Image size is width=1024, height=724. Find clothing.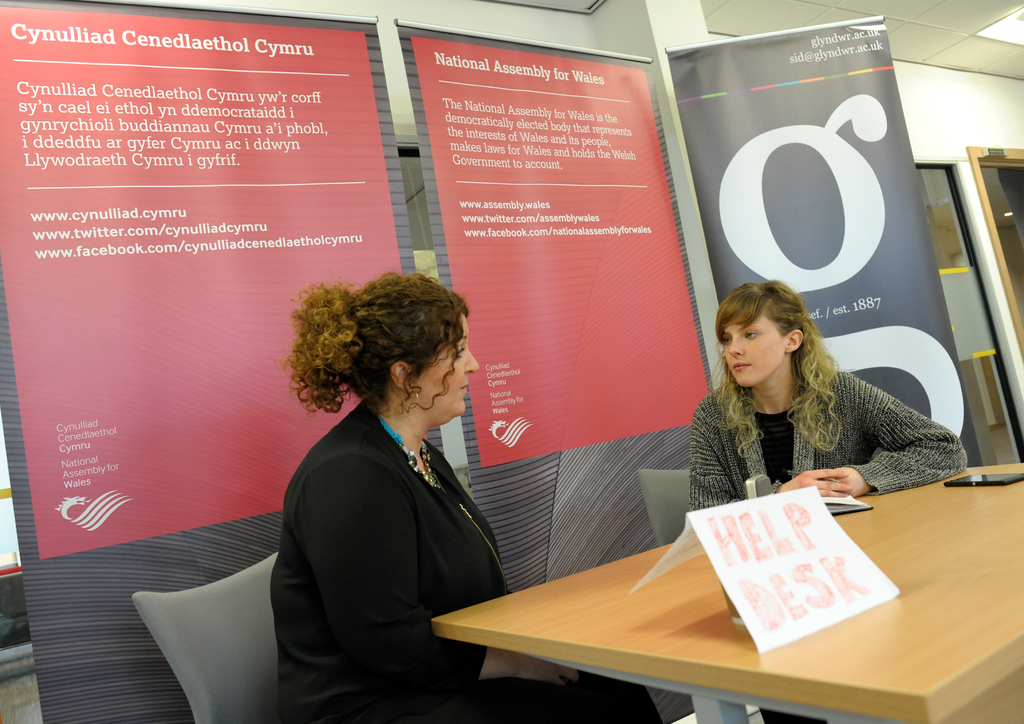
{"x1": 269, "y1": 396, "x2": 661, "y2": 723}.
